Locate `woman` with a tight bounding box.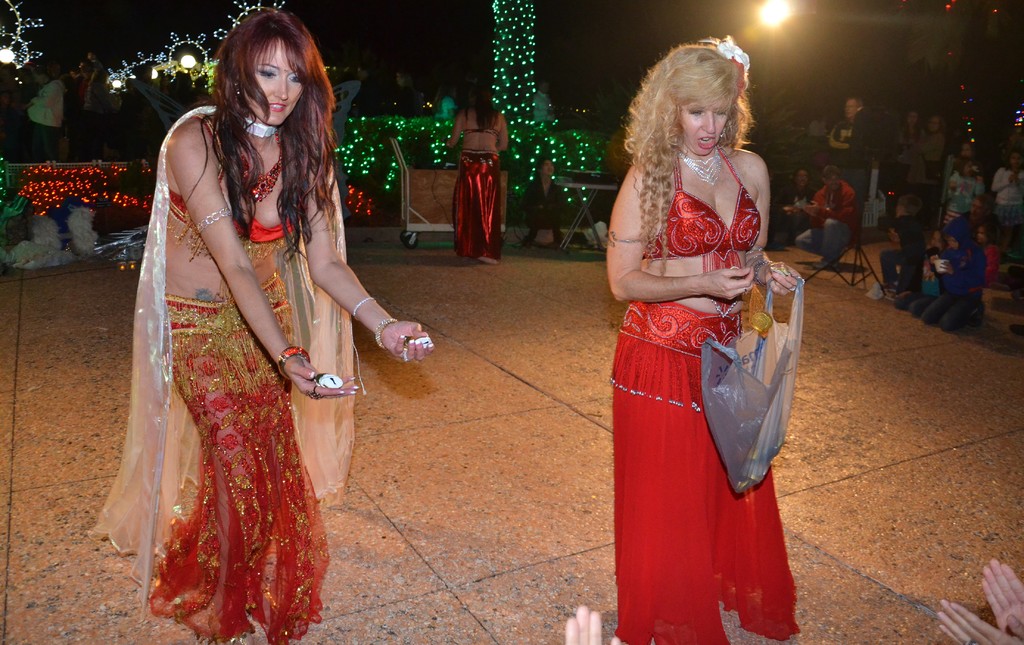
450:74:509:263.
